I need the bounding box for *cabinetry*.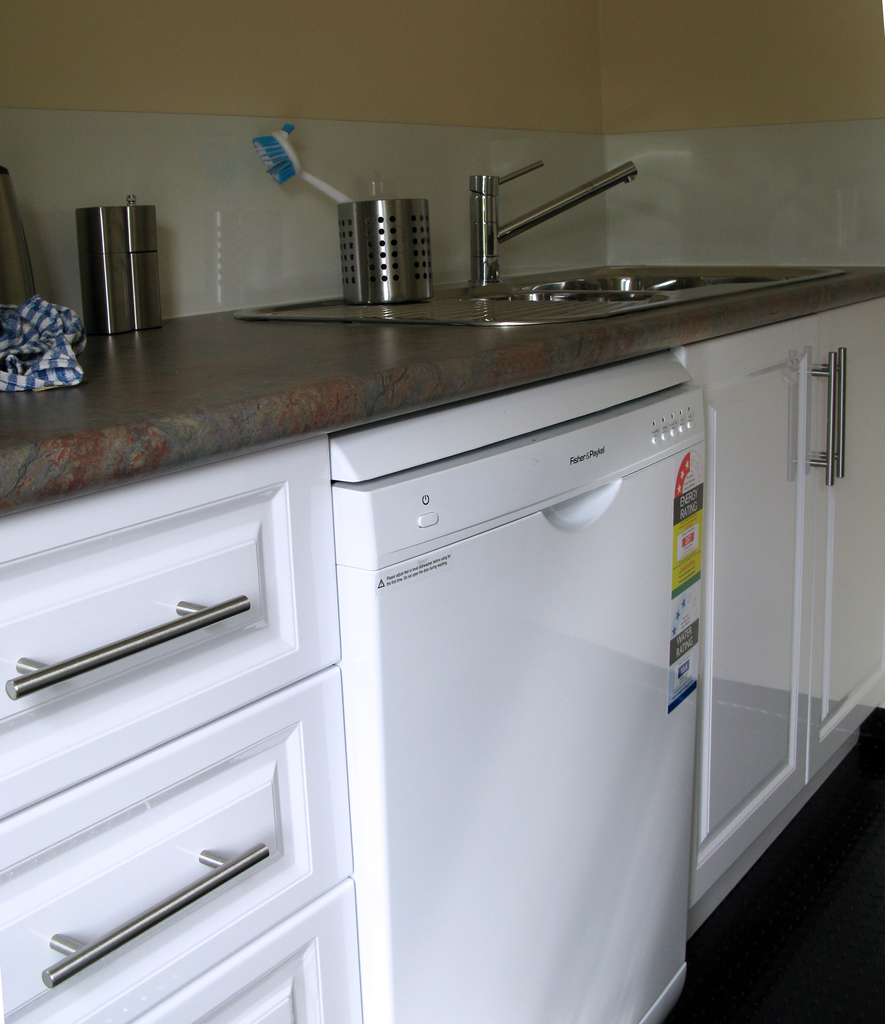
Here it is: 13, 445, 373, 1003.
